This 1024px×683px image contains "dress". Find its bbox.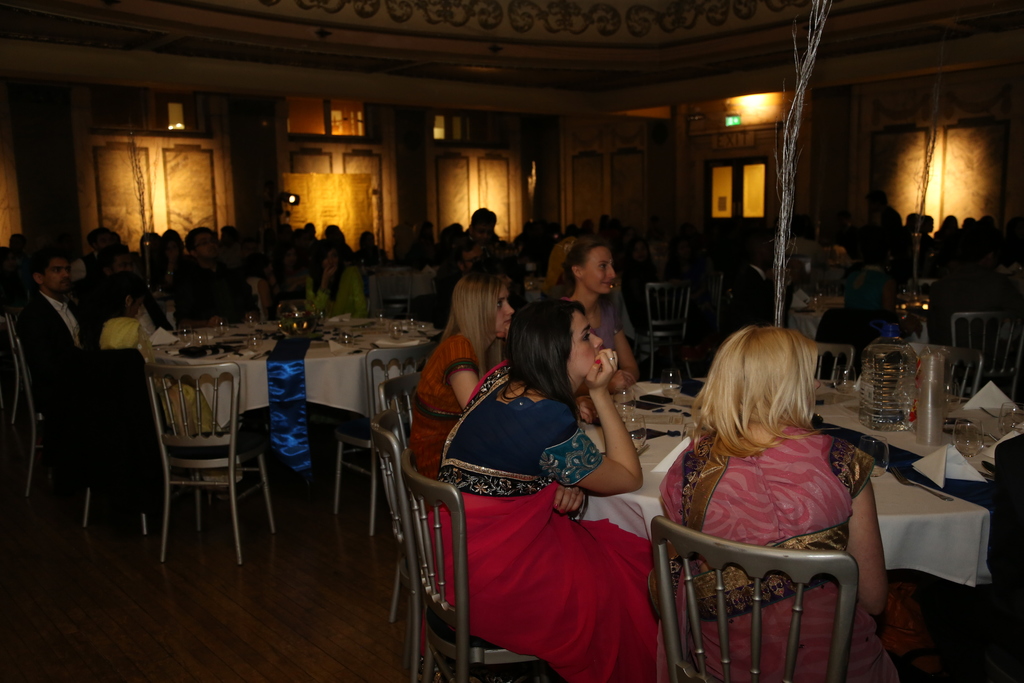
404,324,505,489.
